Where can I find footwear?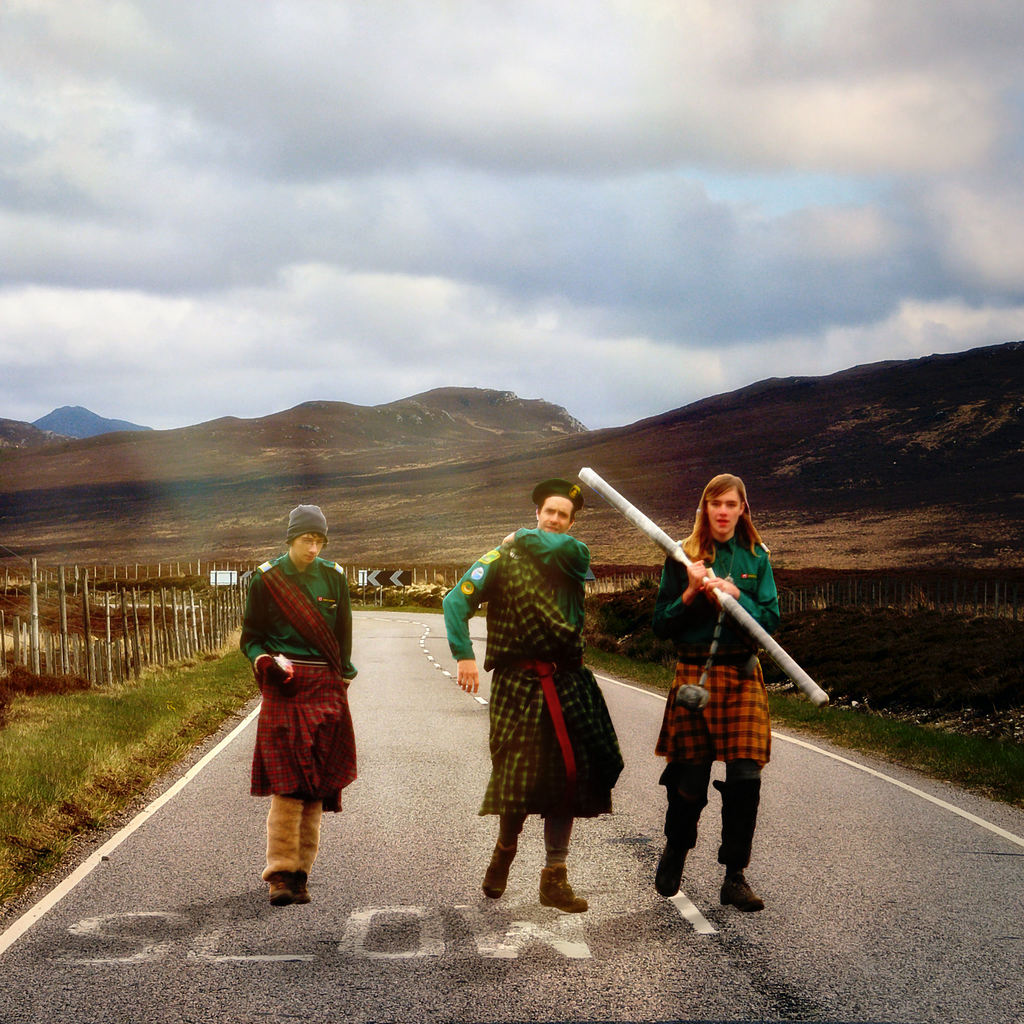
You can find it at box=[289, 874, 312, 902].
